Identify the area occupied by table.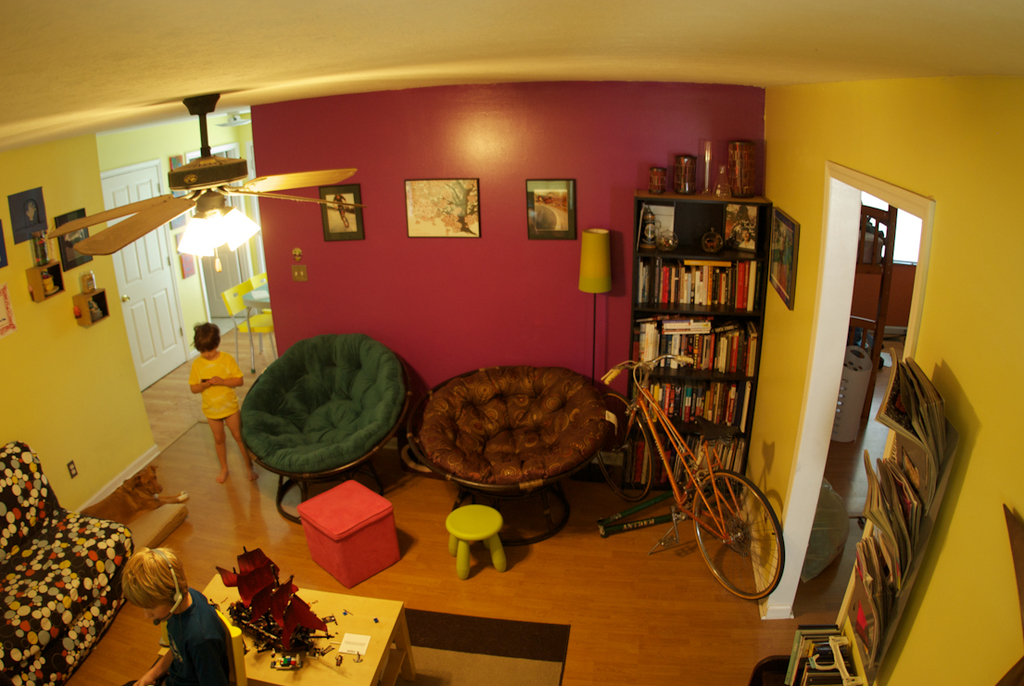
Area: 149:572:417:685.
